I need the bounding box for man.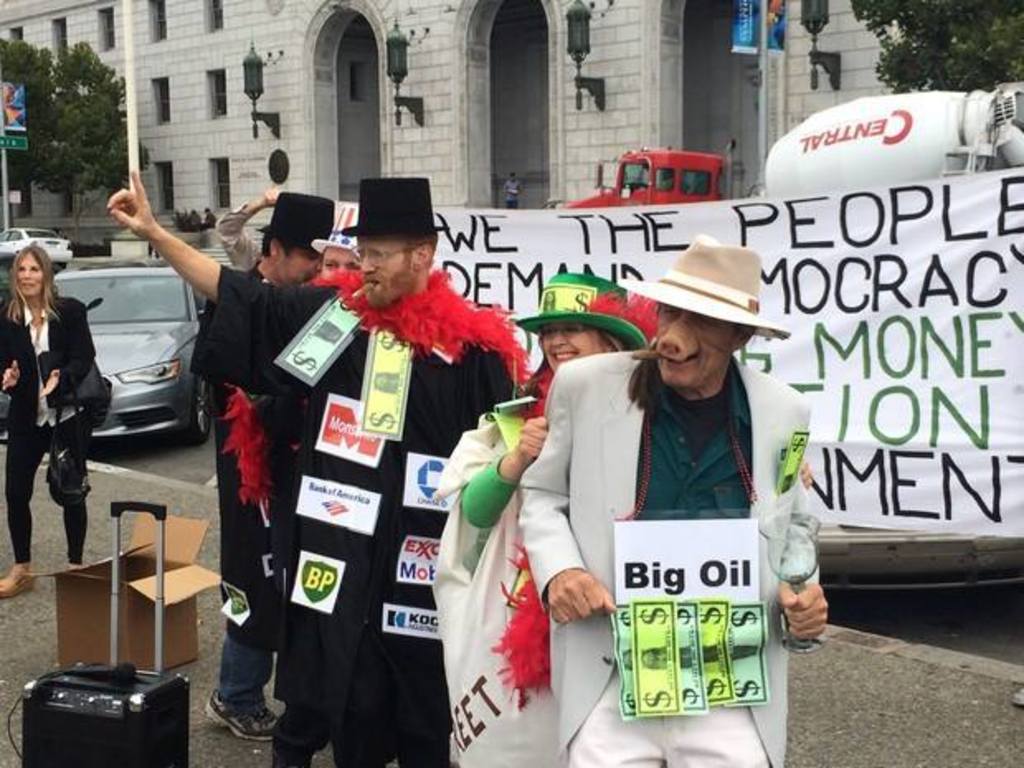
Here it is: pyautogui.locateOnScreen(504, 170, 520, 208).
